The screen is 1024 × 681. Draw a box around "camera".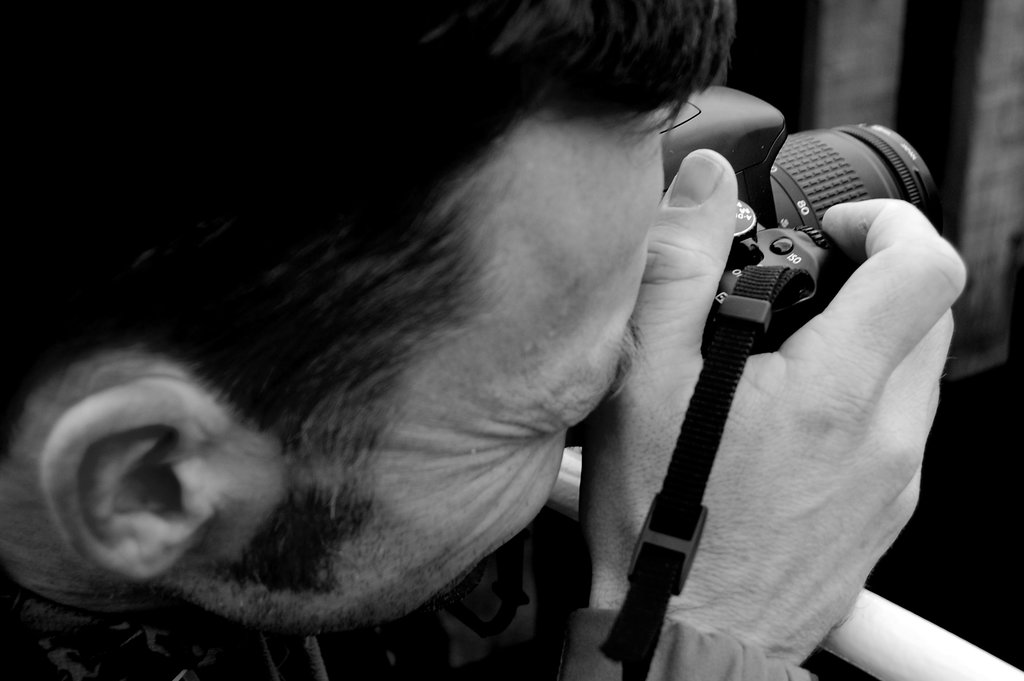
l=636, t=97, r=930, b=380.
